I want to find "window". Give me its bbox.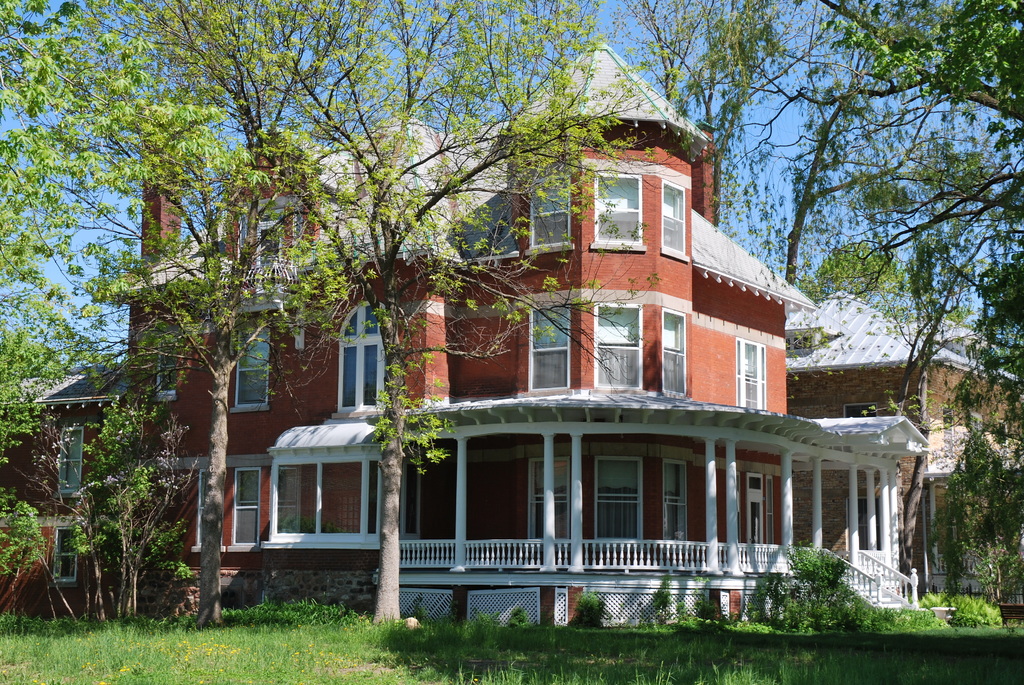
box=[55, 423, 85, 490].
